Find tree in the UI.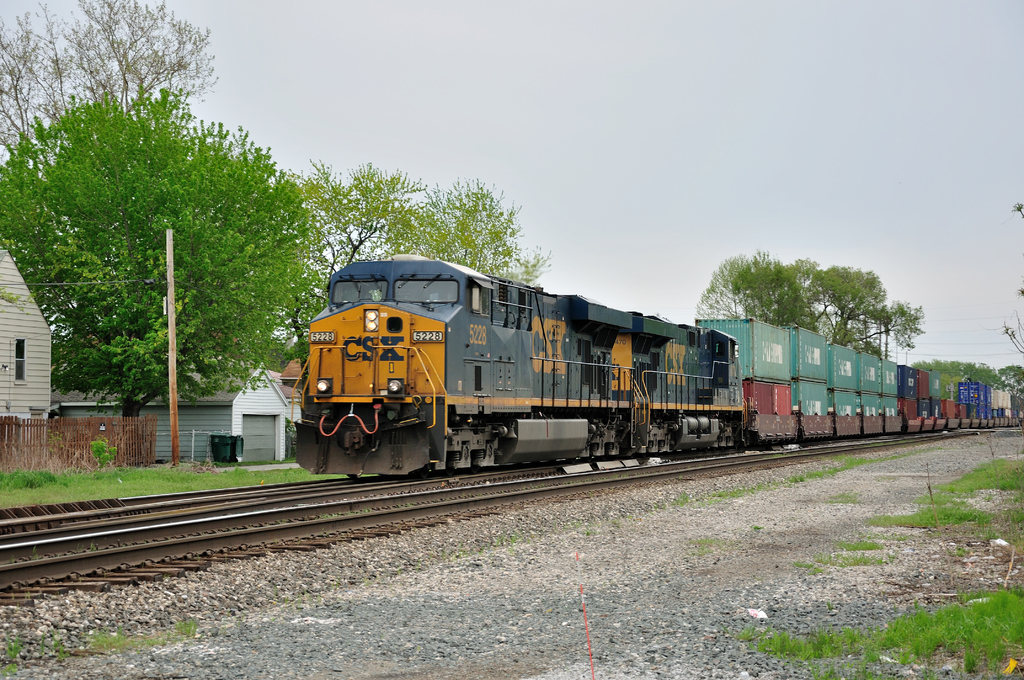
UI element at [0,0,218,162].
